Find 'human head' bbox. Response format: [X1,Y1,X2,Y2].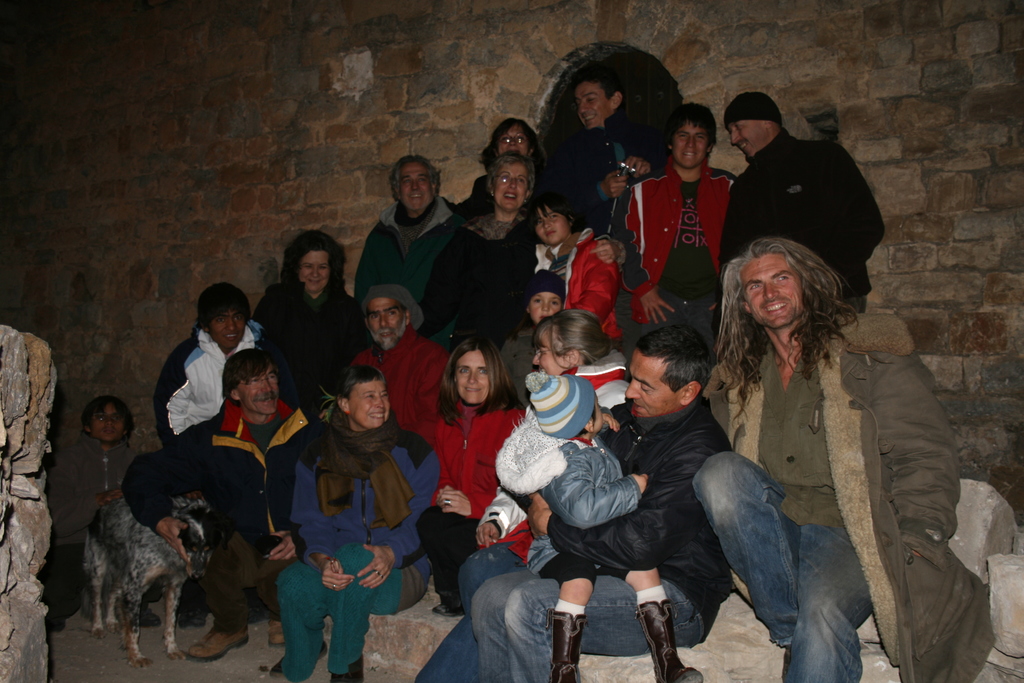
[490,118,542,157].
